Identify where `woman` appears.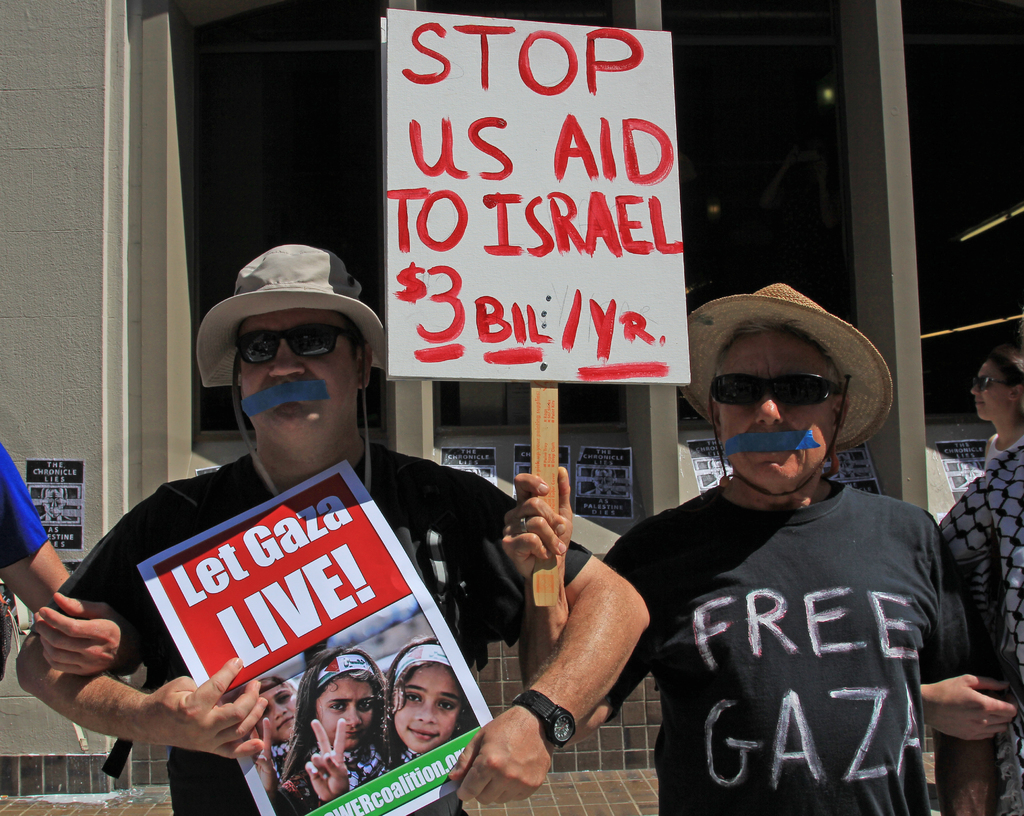
Appears at [left=377, top=636, right=467, bottom=767].
